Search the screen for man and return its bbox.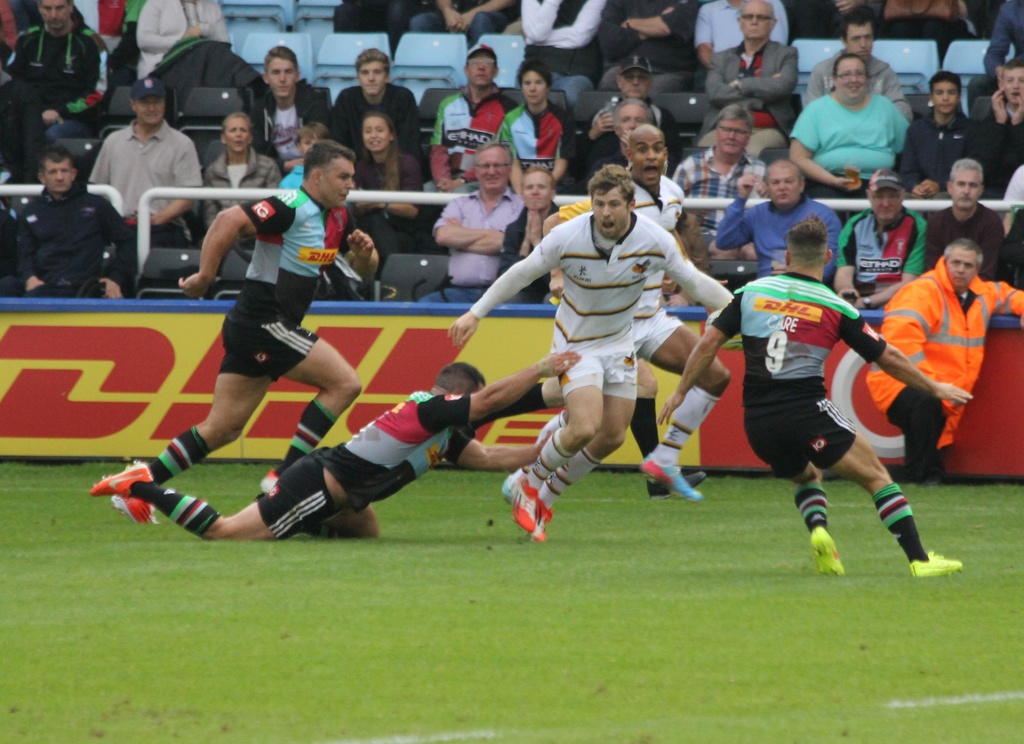
Found: l=924, t=161, r=1000, b=280.
